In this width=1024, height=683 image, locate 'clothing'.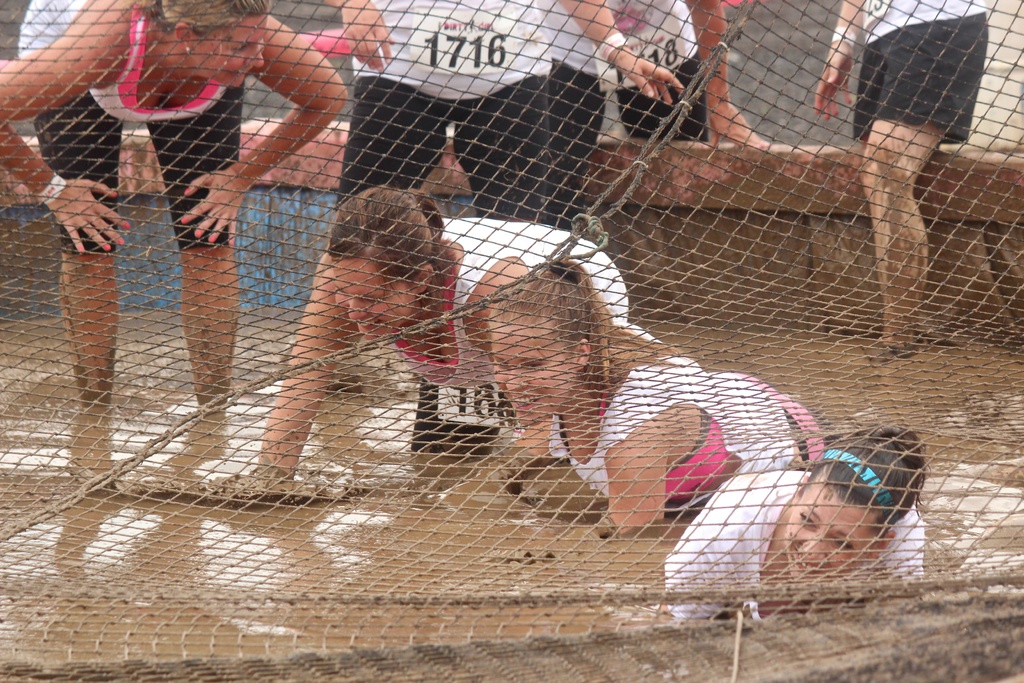
Bounding box: {"left": 853, "top": 0, "right": 995, "bottom": 163}.
